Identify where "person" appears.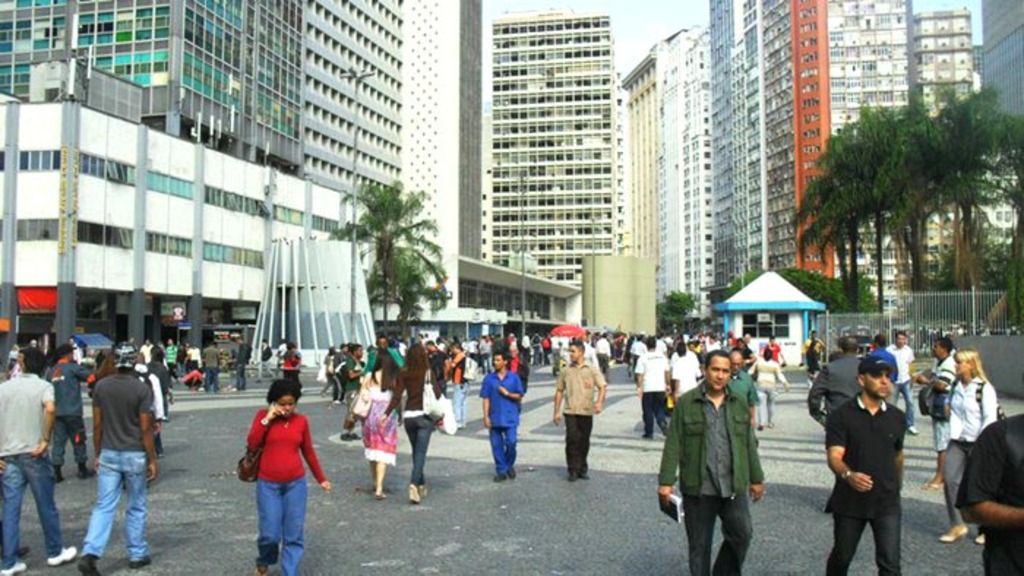
Appears at 0:344:70:575.
